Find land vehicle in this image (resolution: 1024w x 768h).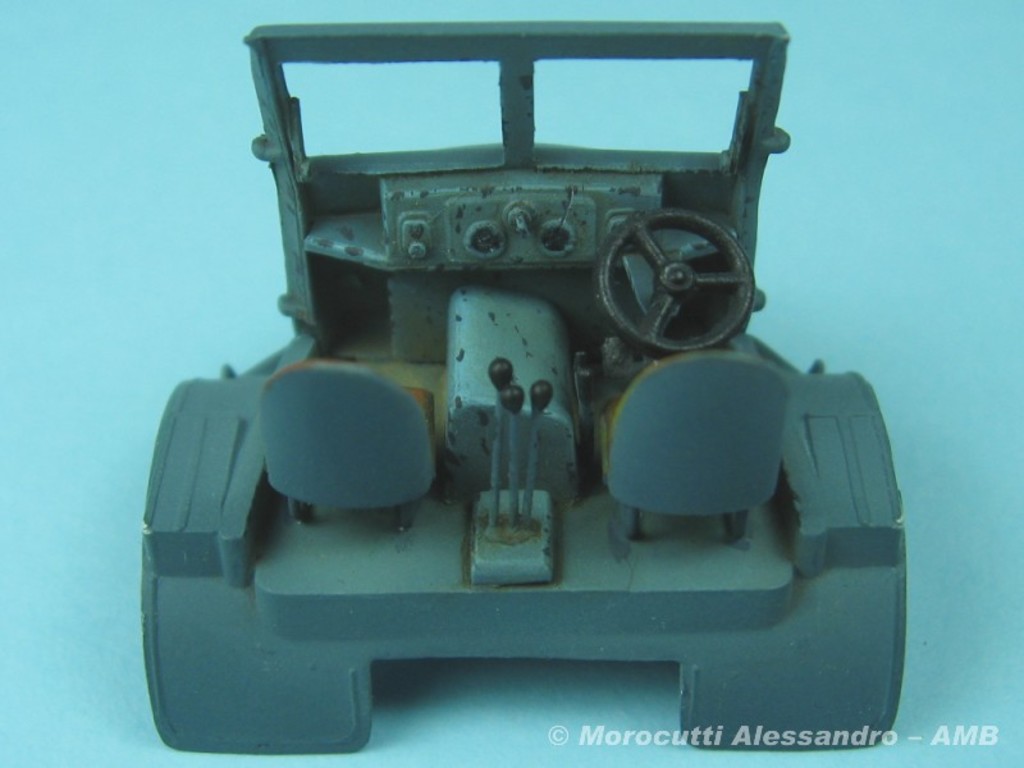
detection(142, 22, 908, 755).
